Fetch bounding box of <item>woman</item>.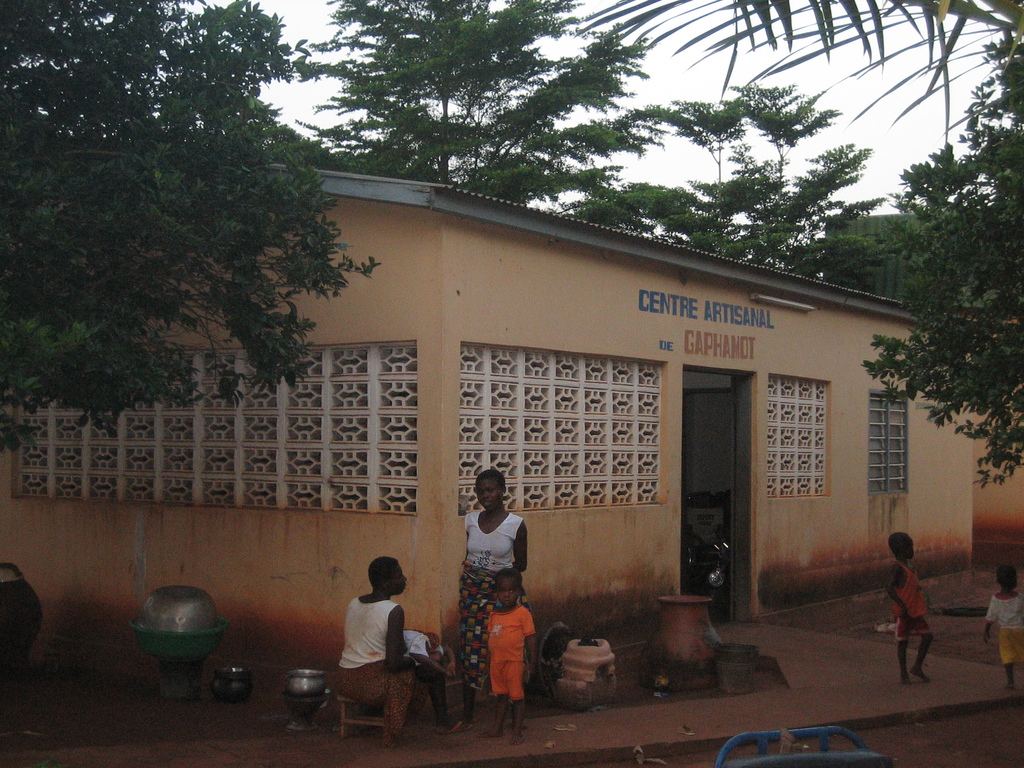
Bbox: x1=445 y1=462 x2=537 y2=723.
